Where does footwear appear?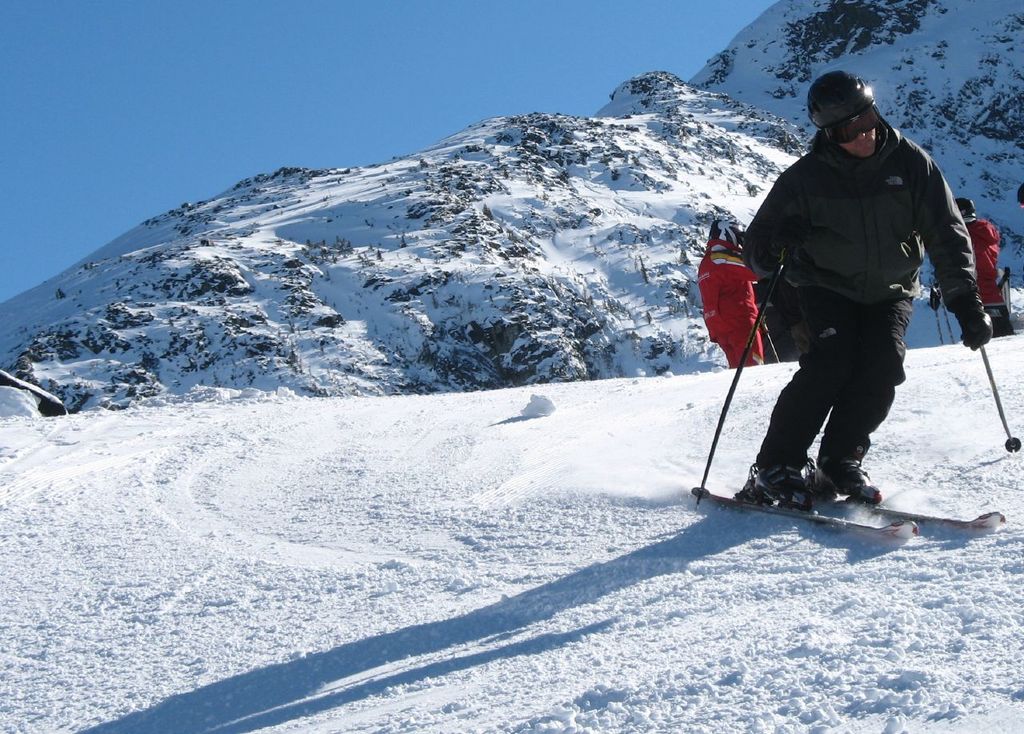
Appears at bbox=(738, 451, 916, 513).
